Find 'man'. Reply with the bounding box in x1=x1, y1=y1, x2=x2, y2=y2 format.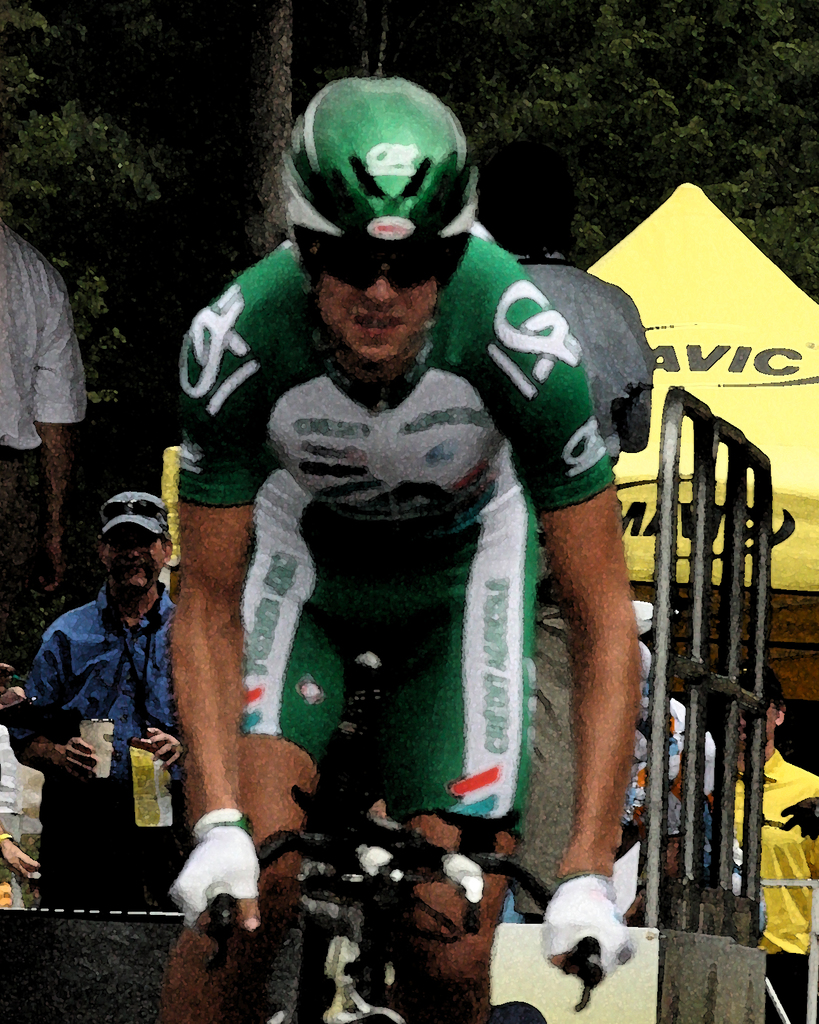
x1=160, y1=70, x2=642, y2=1022.
